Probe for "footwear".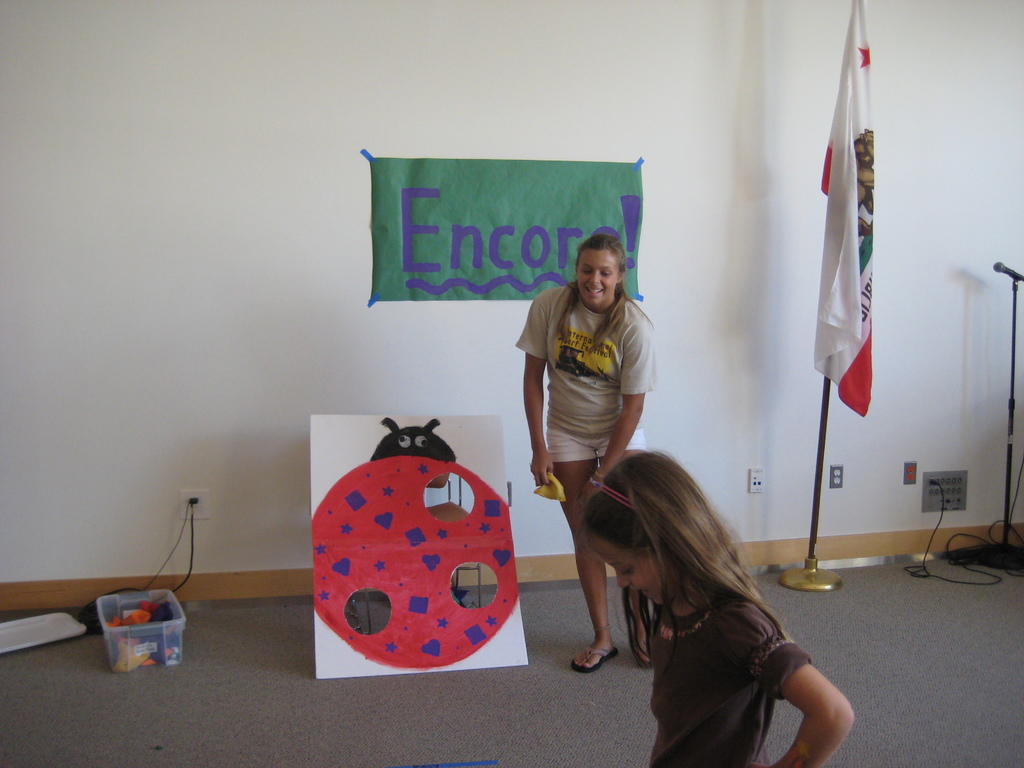
Probe result: 636/637/648/667.
